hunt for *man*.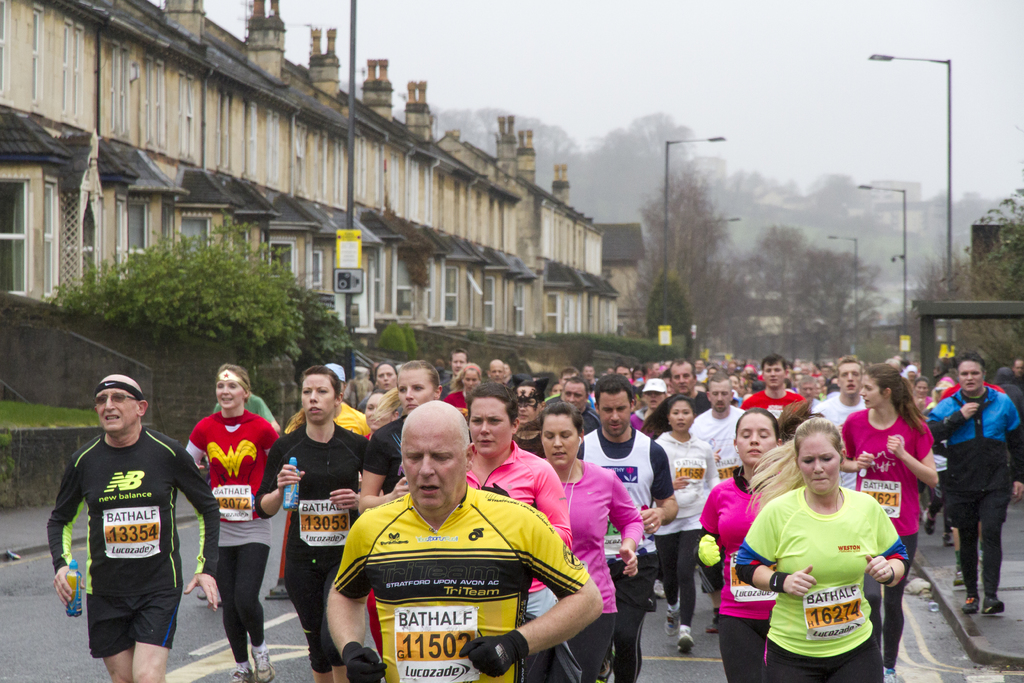
Hunted down at <bbox>555, 374, 601, 432</bbox>.
